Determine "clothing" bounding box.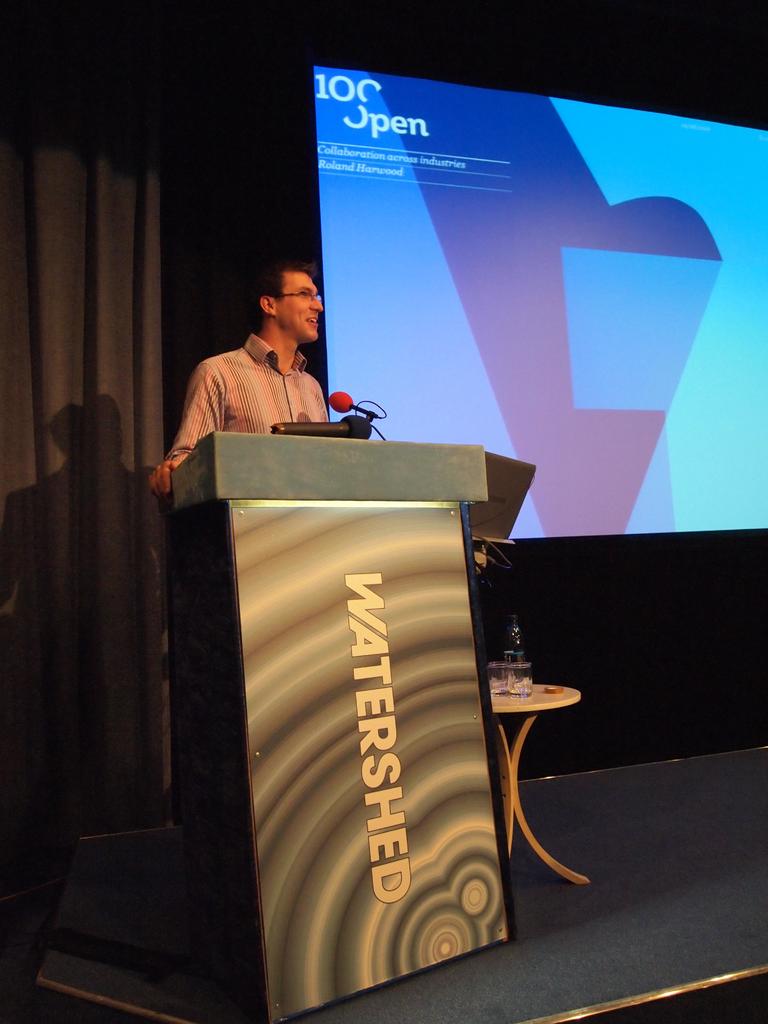
Determined: Rect(169, 333, 329, 454).
